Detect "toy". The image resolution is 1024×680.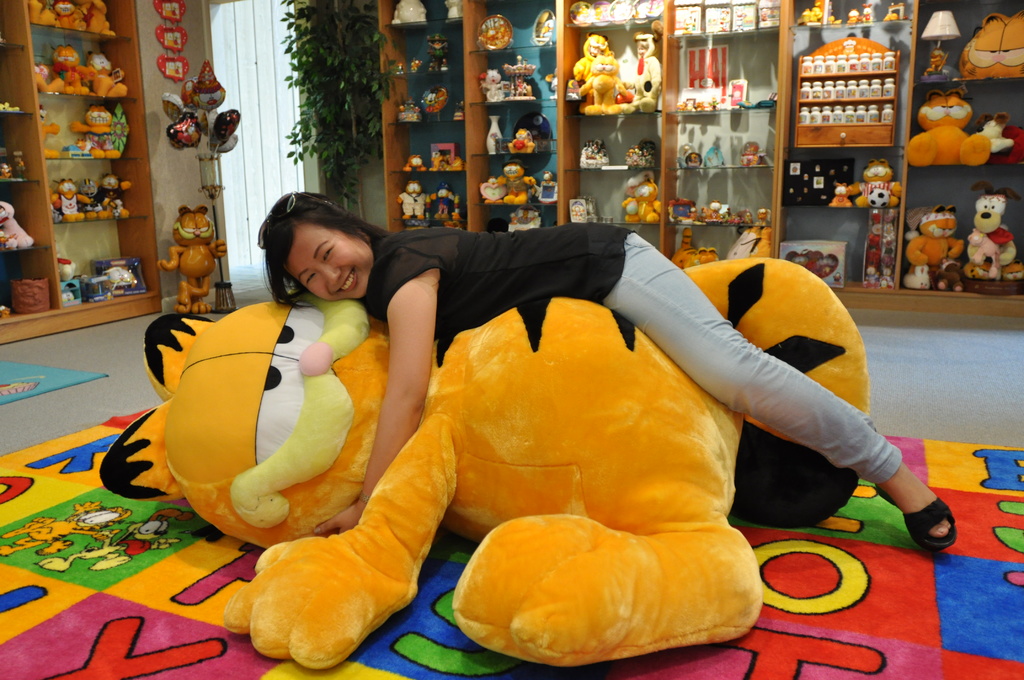
x1=617 y1=19 x2=664 y2=114.
